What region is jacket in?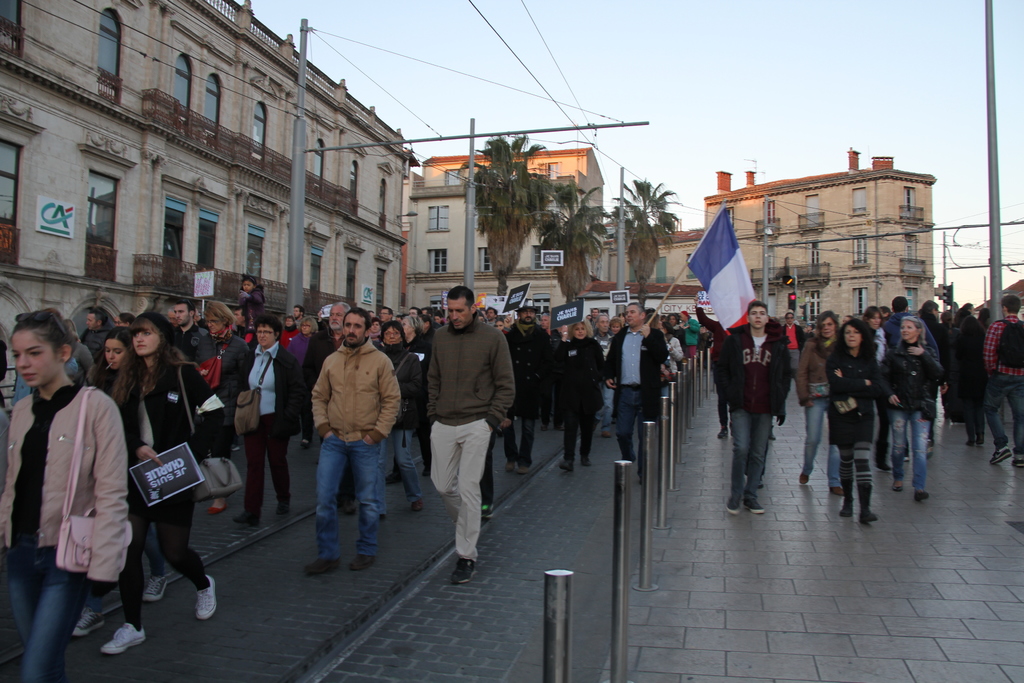
[x1=500, y1=324, x2=554, y2=421].
